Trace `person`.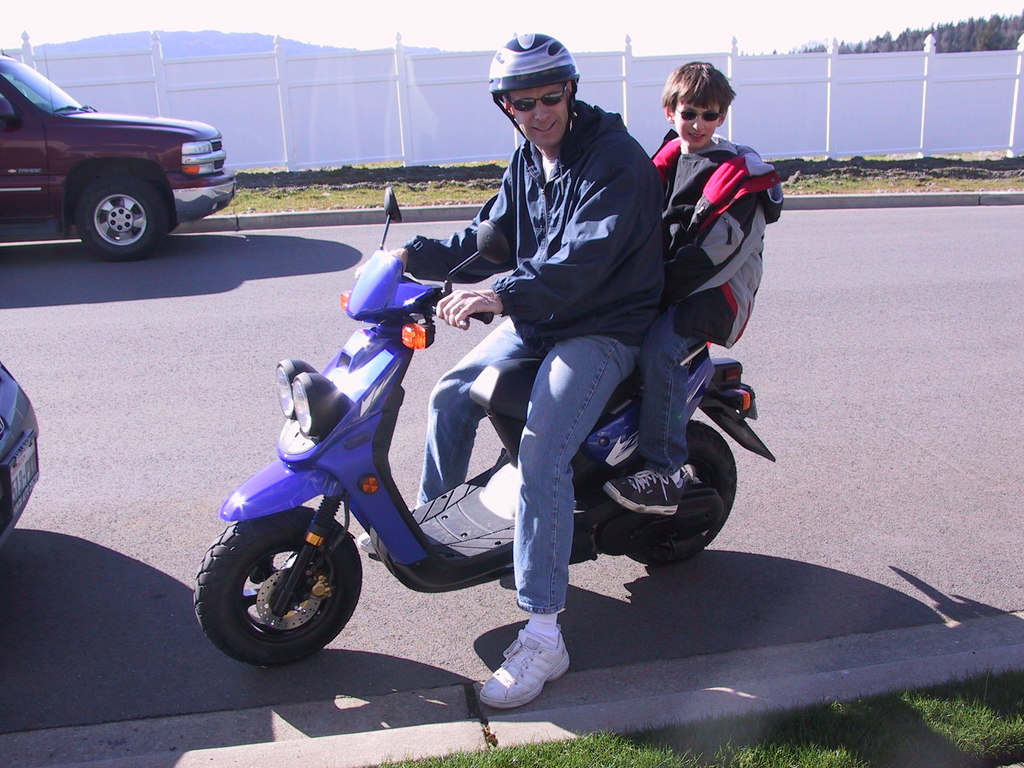
Traced to bbox(353, 31, 668, 707).
